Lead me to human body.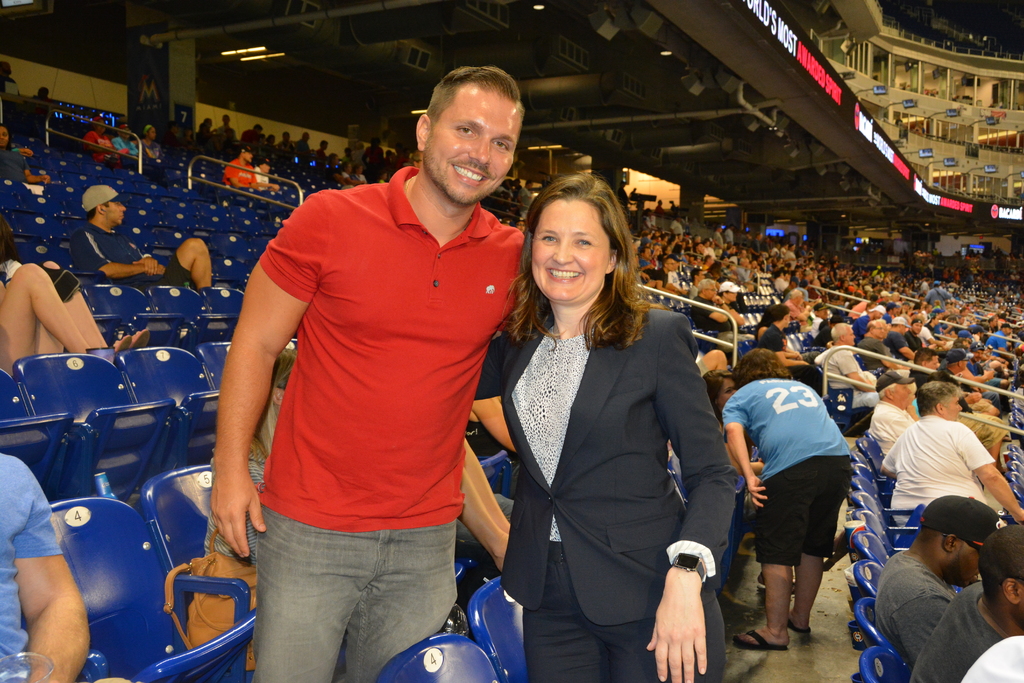
Lead to {"left": 250, "top": 157, "right": 284, "bottom": 191}.
